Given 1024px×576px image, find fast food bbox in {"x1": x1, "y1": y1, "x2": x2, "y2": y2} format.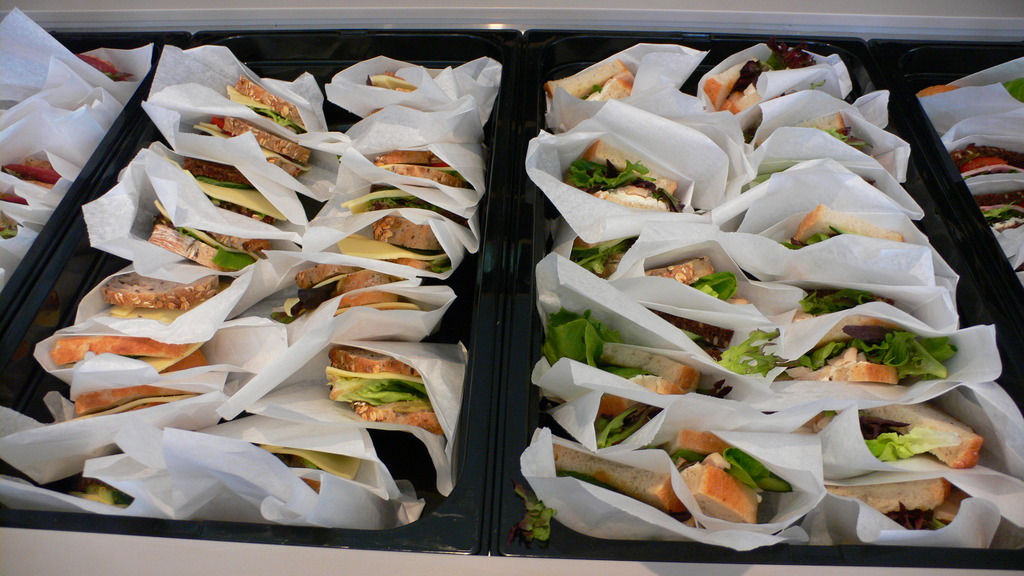
{"x1": 371, "y1": 150, "x2": 470, "y2": 186}.
